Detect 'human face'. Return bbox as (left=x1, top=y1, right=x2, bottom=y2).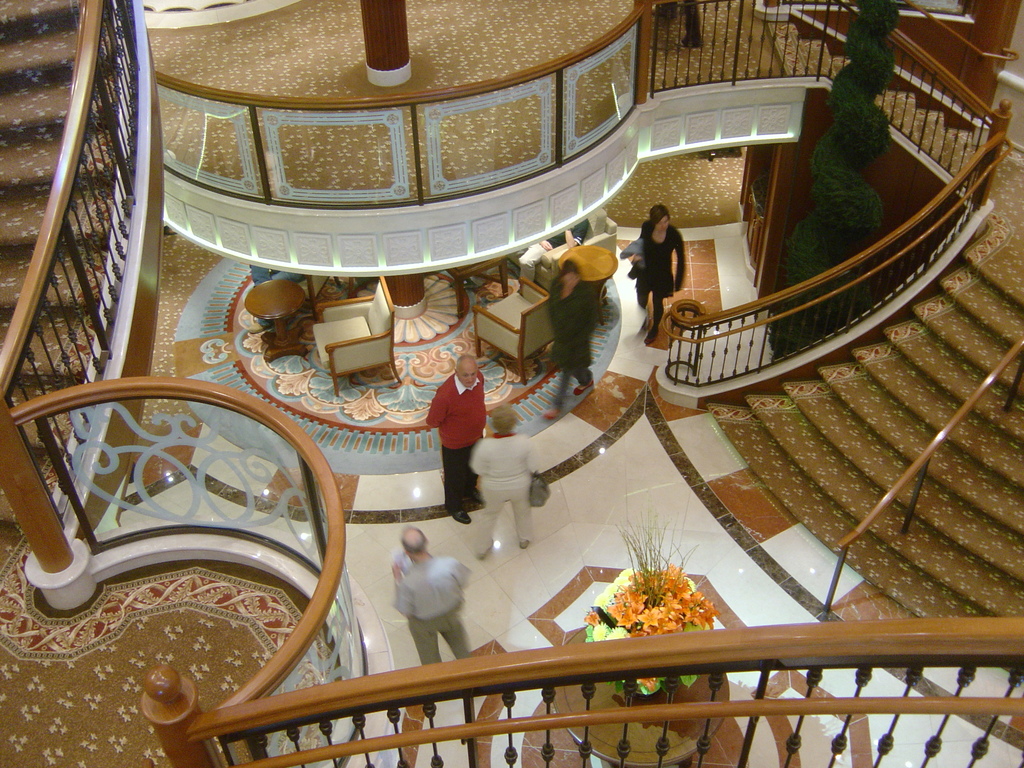
(left=658, top=215, right=667, bottom=232).
